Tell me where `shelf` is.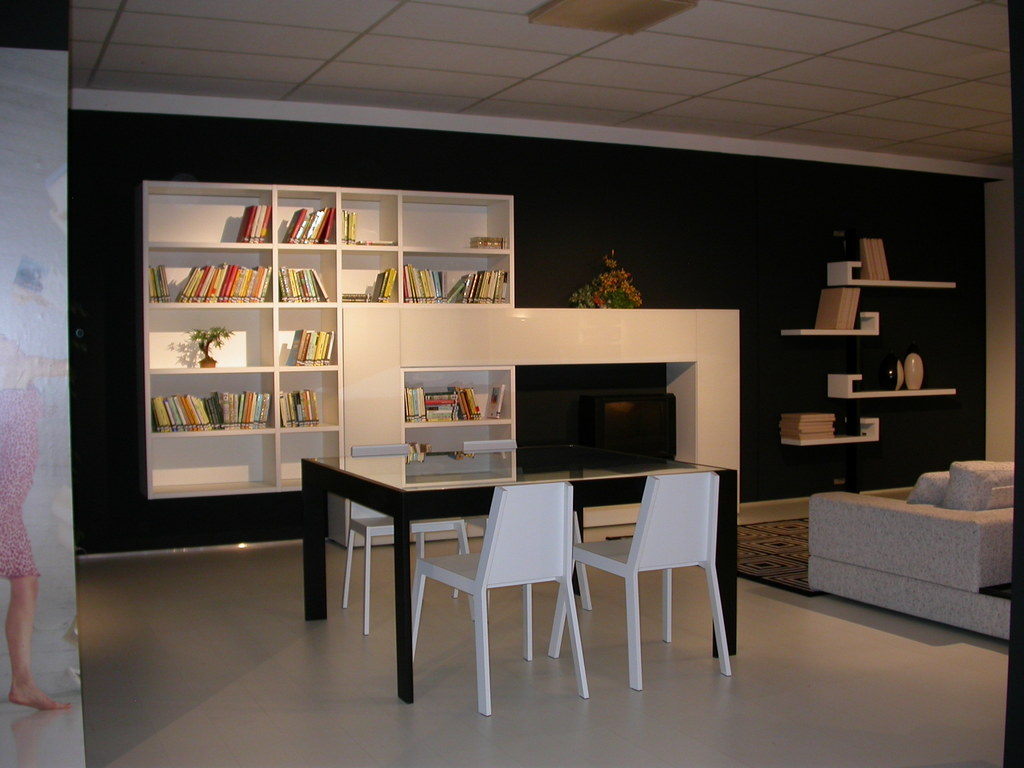
`shelf` is at rect(273, 187, 339, 246).
